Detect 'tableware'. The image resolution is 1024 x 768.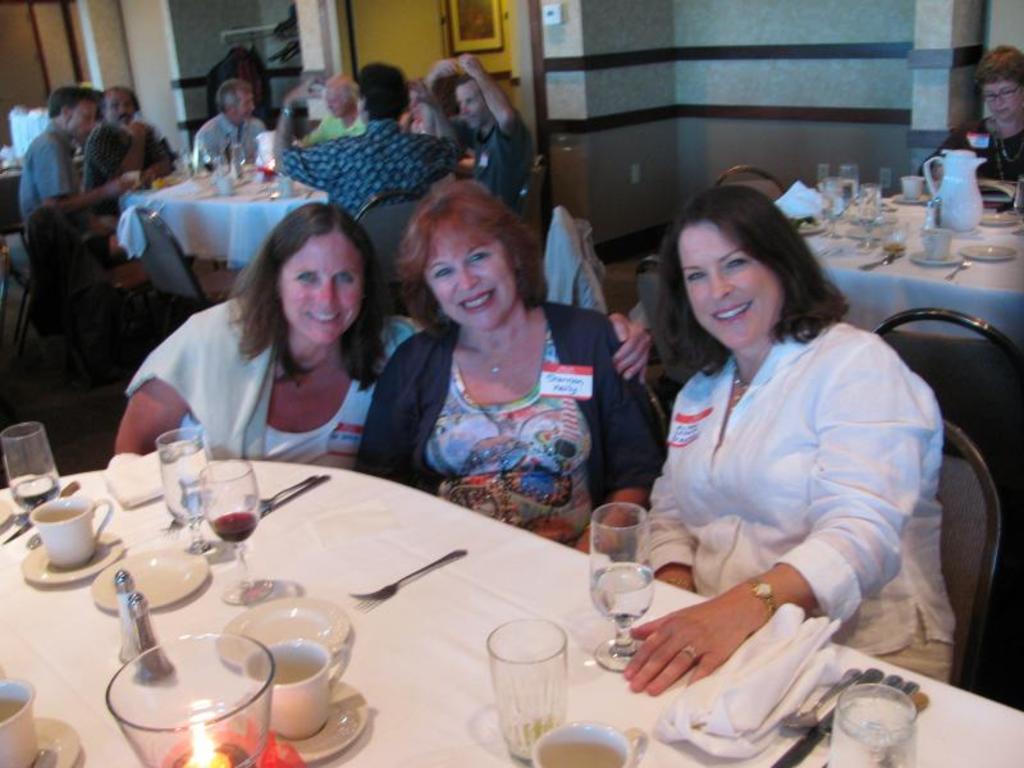
detection(35, 498, 118, 566).
